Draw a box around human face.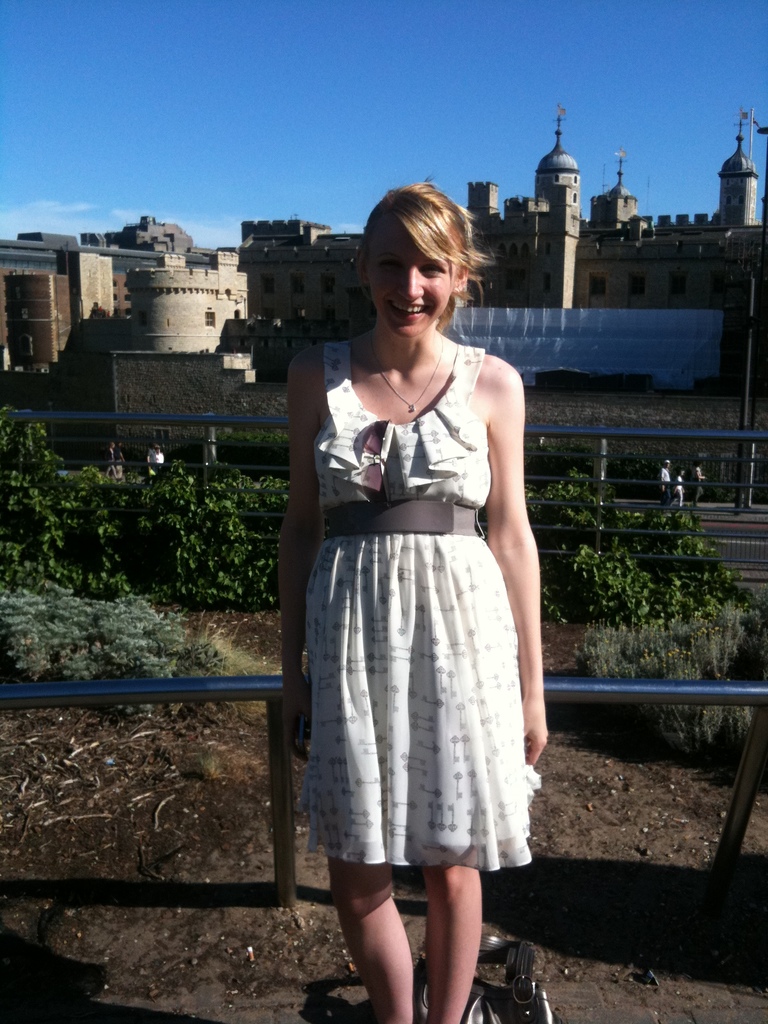
(367,207,454,337).
